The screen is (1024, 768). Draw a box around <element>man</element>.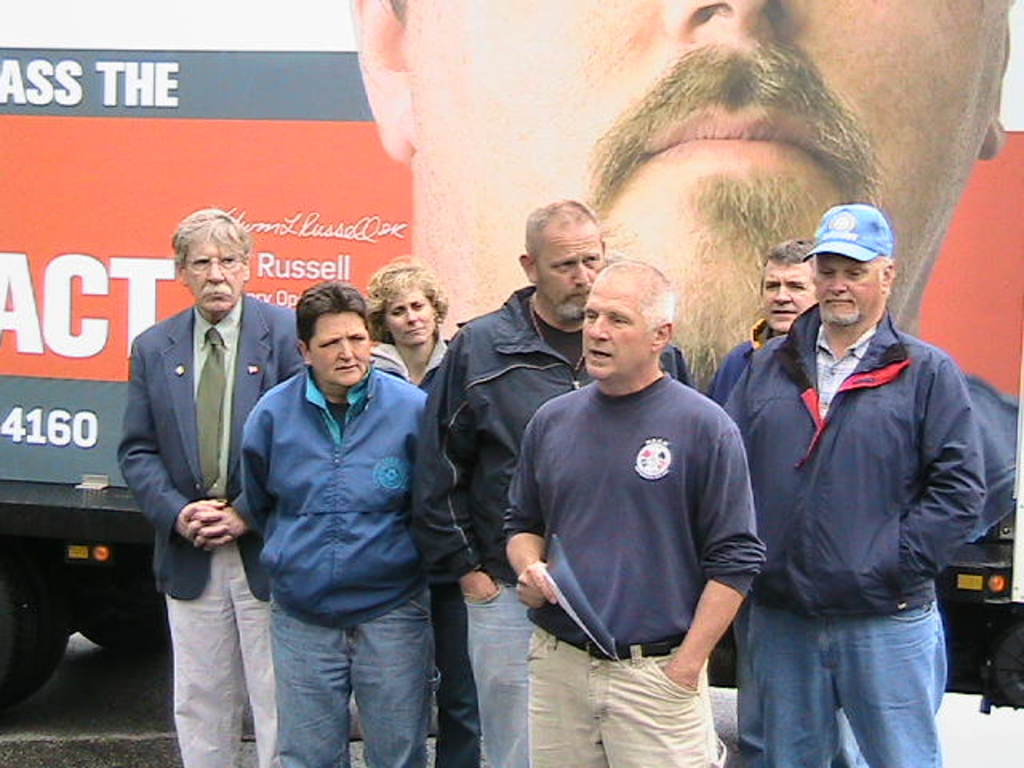
rect(347, 0, 1014, 565).
